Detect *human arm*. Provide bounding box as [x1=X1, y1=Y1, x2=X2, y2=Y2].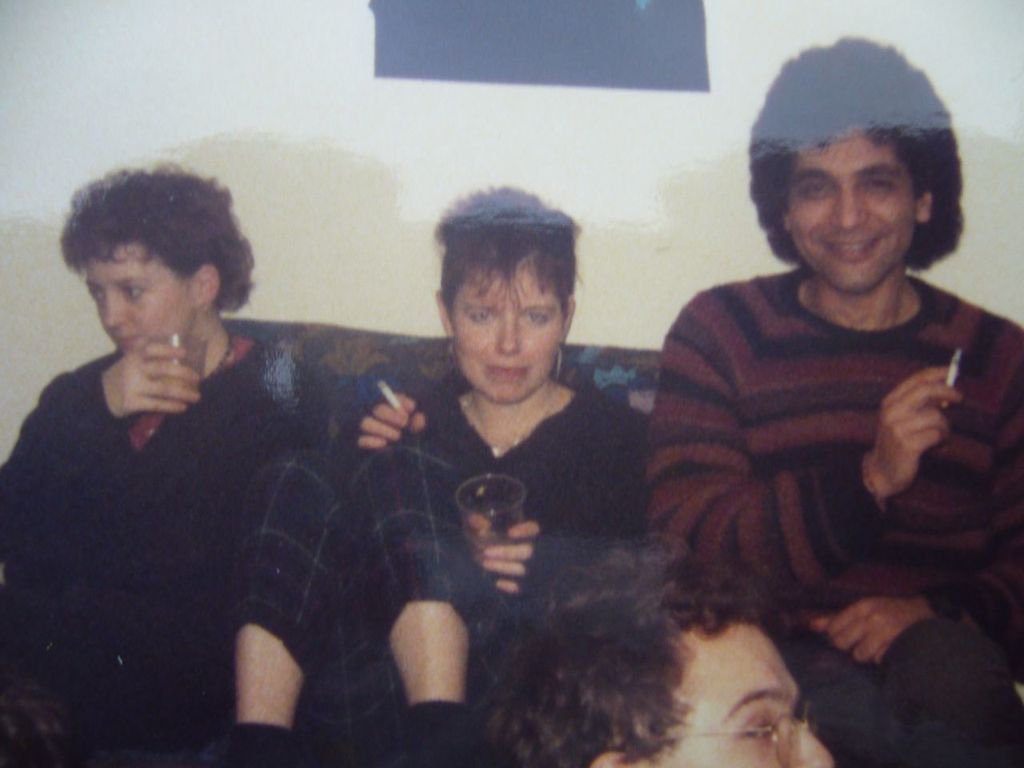
[x1=1, y1=335, x2=206, y2=559].
